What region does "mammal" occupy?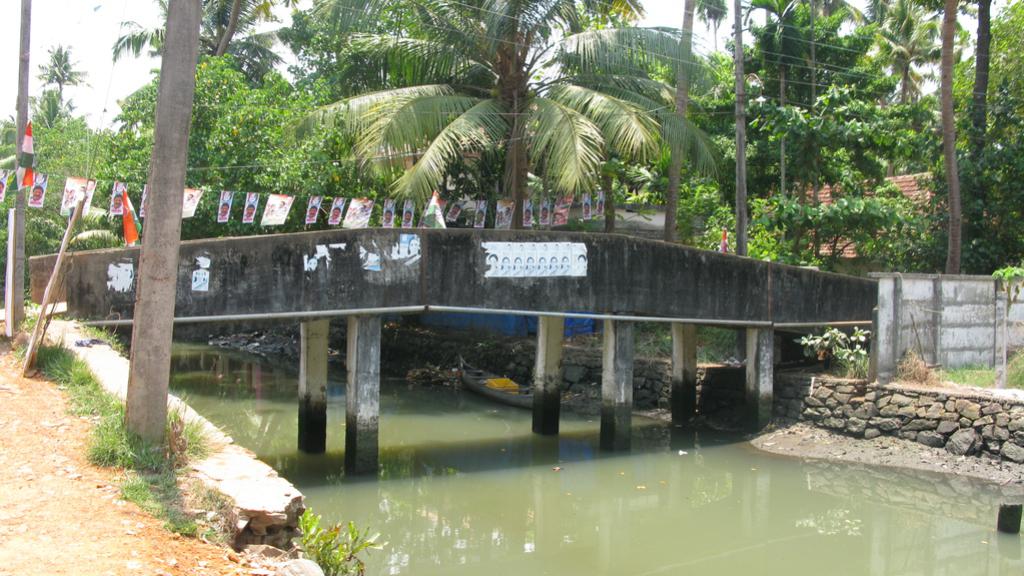
bbox=(569, 255, 586, 273).
